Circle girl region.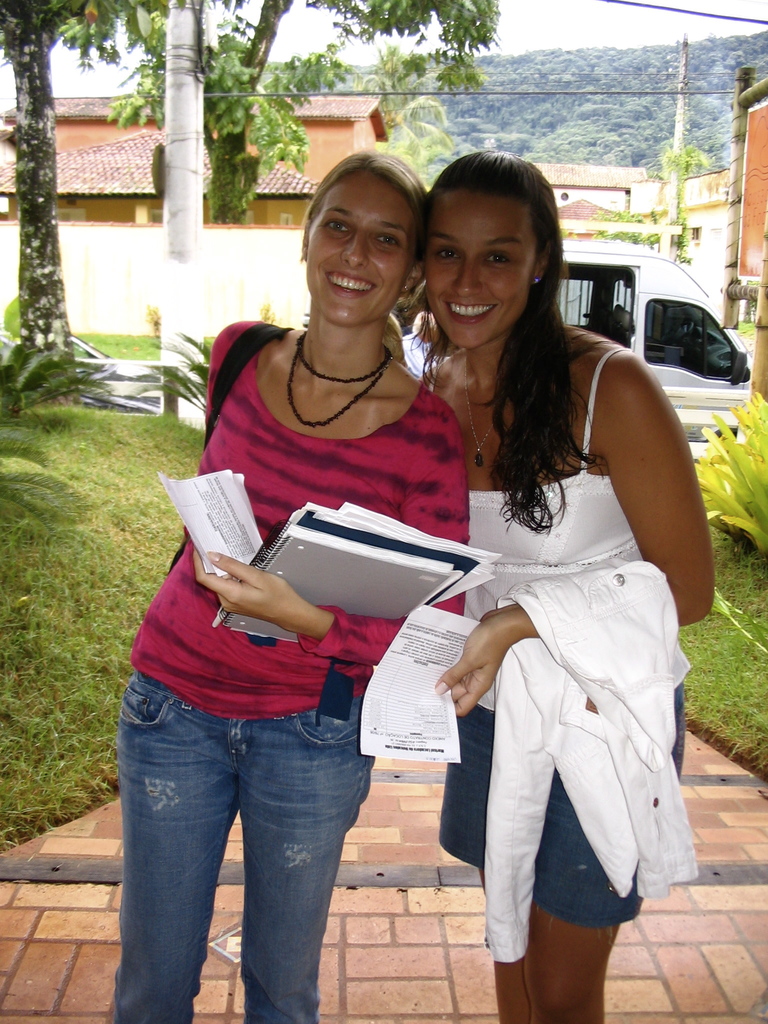
Region: x1=394, y1=150, x2=716, y2=1023.
